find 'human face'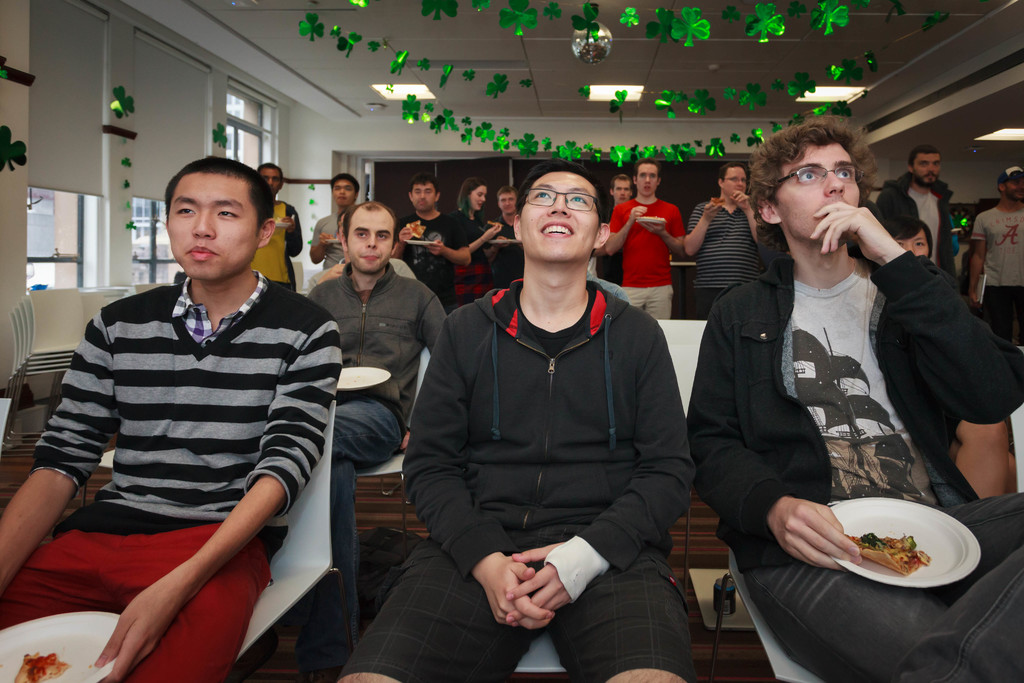
720:163:750:197
